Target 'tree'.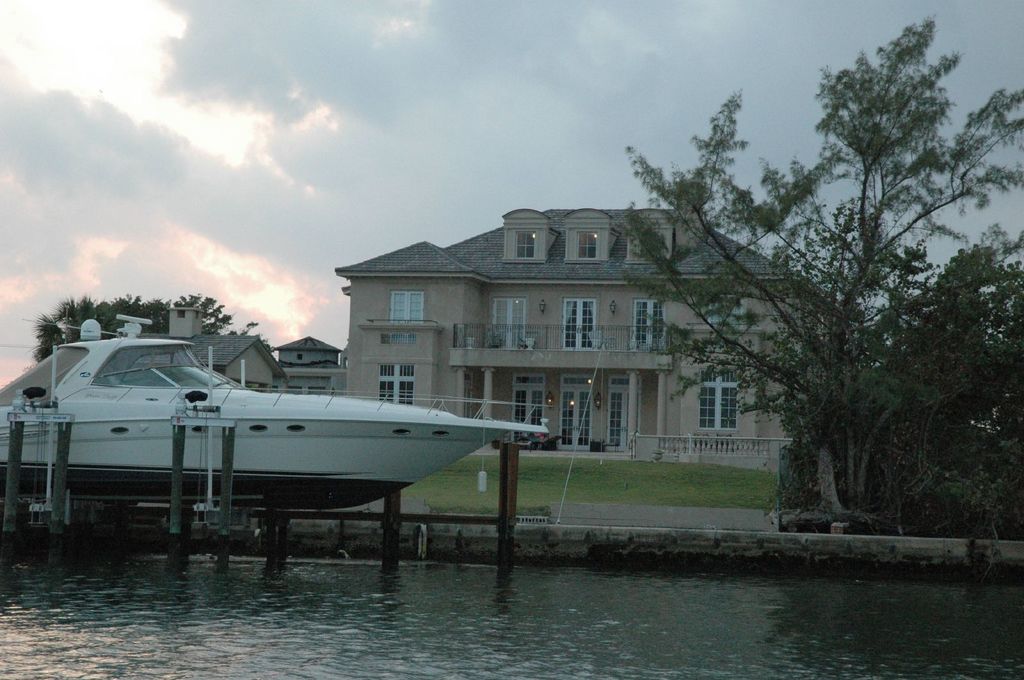
Target region: 879/267/1023/516.
